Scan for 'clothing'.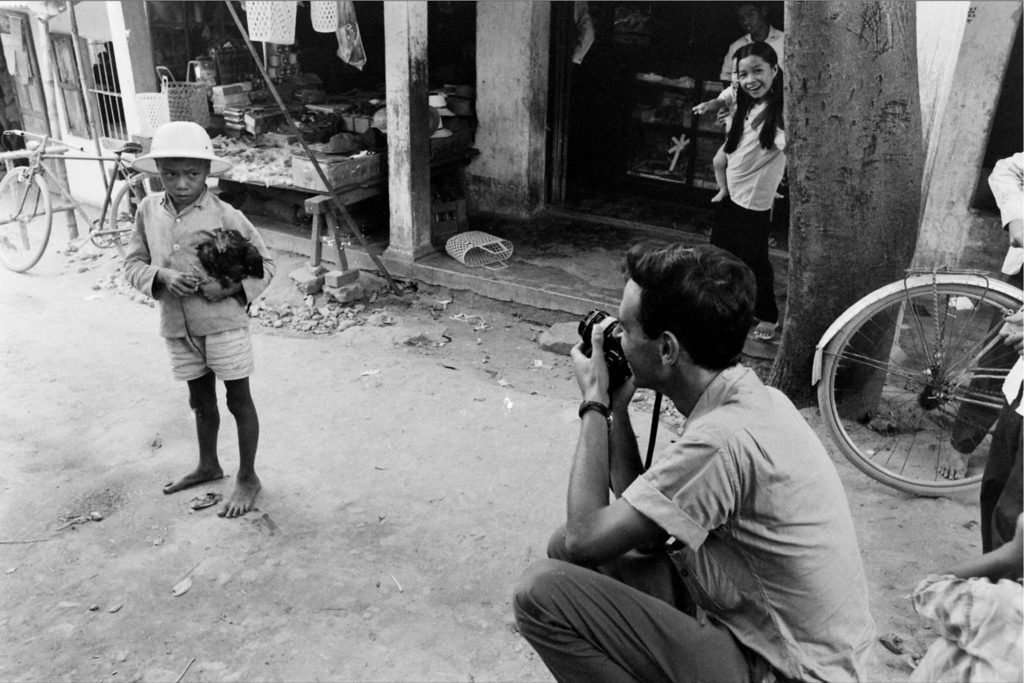
Scan result: region(719, 24, 787, 84).
